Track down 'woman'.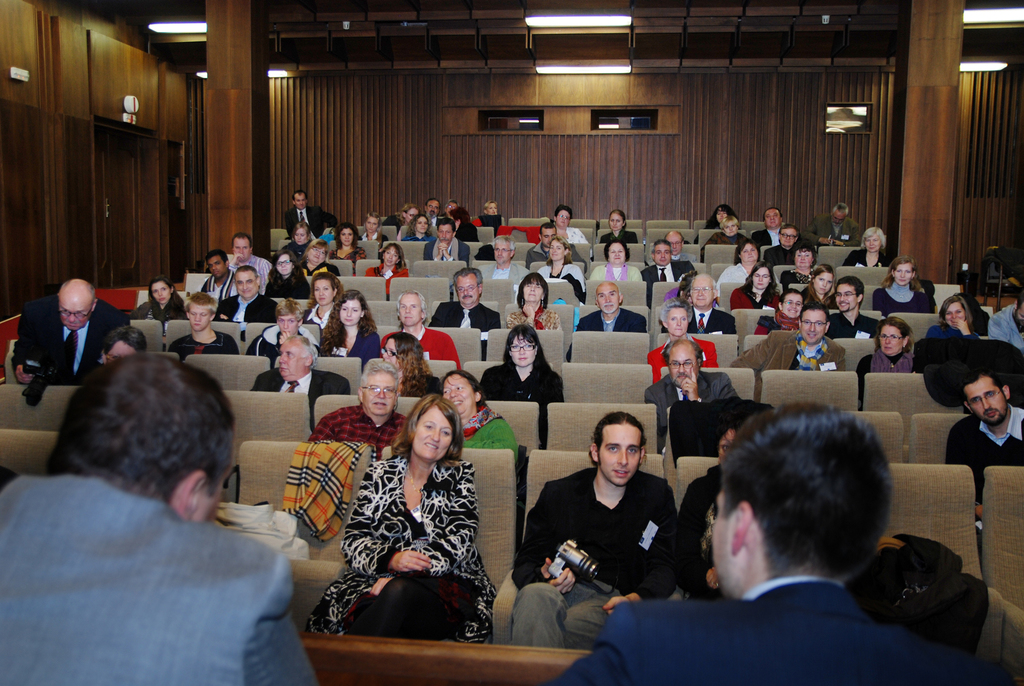
Tracked to 881/253/948/320.
